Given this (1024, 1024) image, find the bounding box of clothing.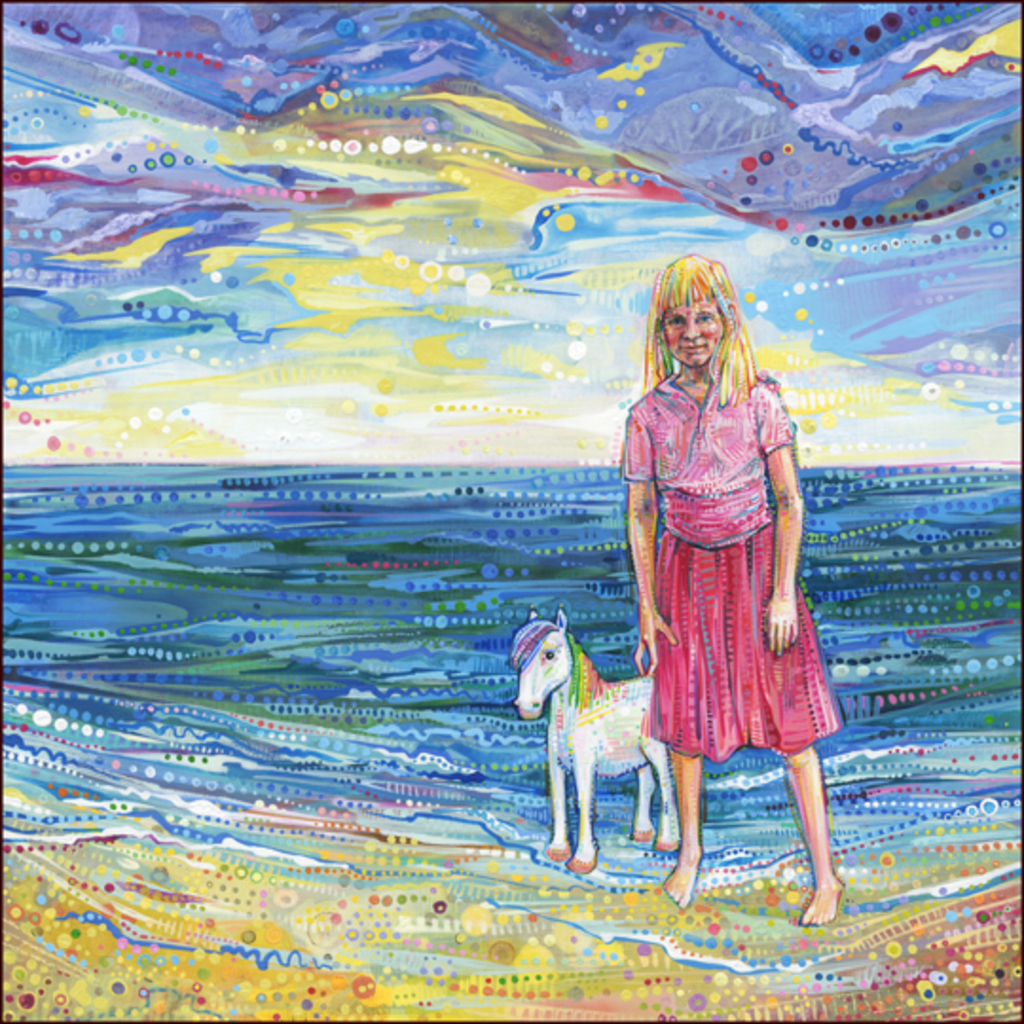
BBox(628, 353, 827, 785).
